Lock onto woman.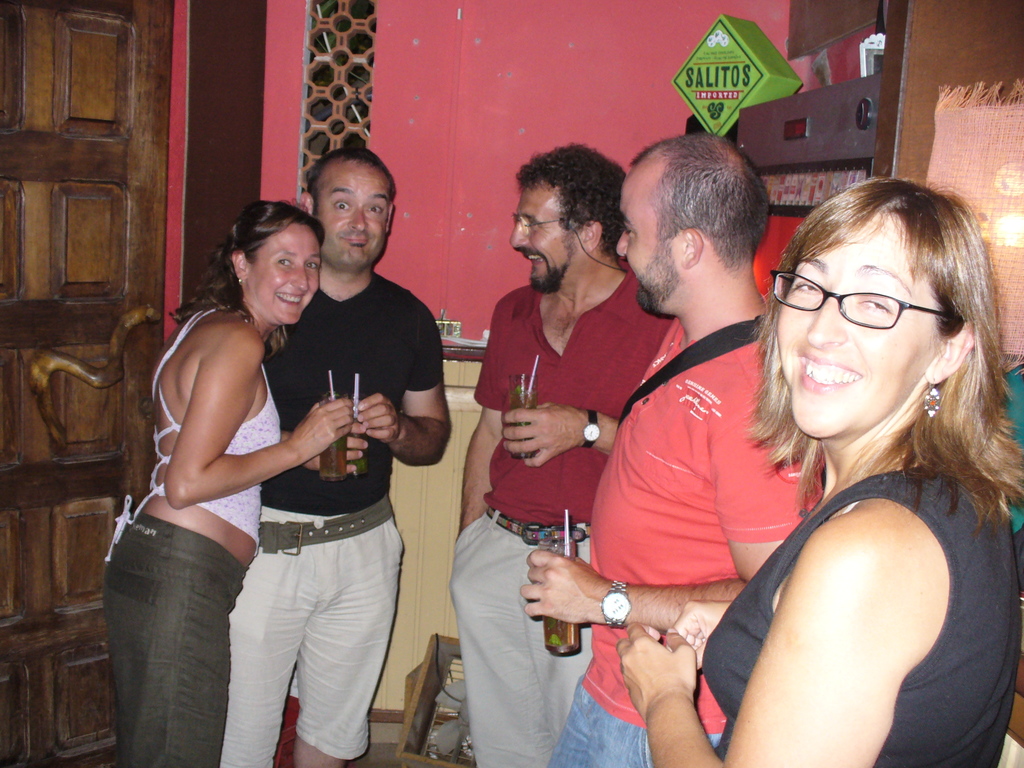
Locked: BBox(656, 160, 1023, 767).
